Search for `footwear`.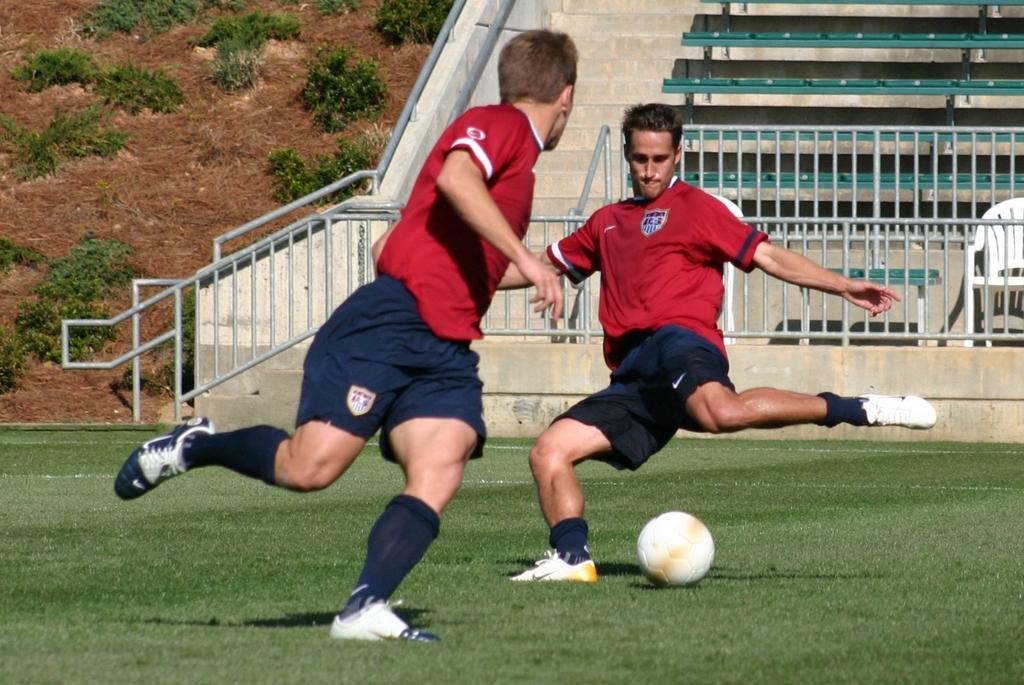
Found at (x1=860, y1=396, x2=940, y2=433).
